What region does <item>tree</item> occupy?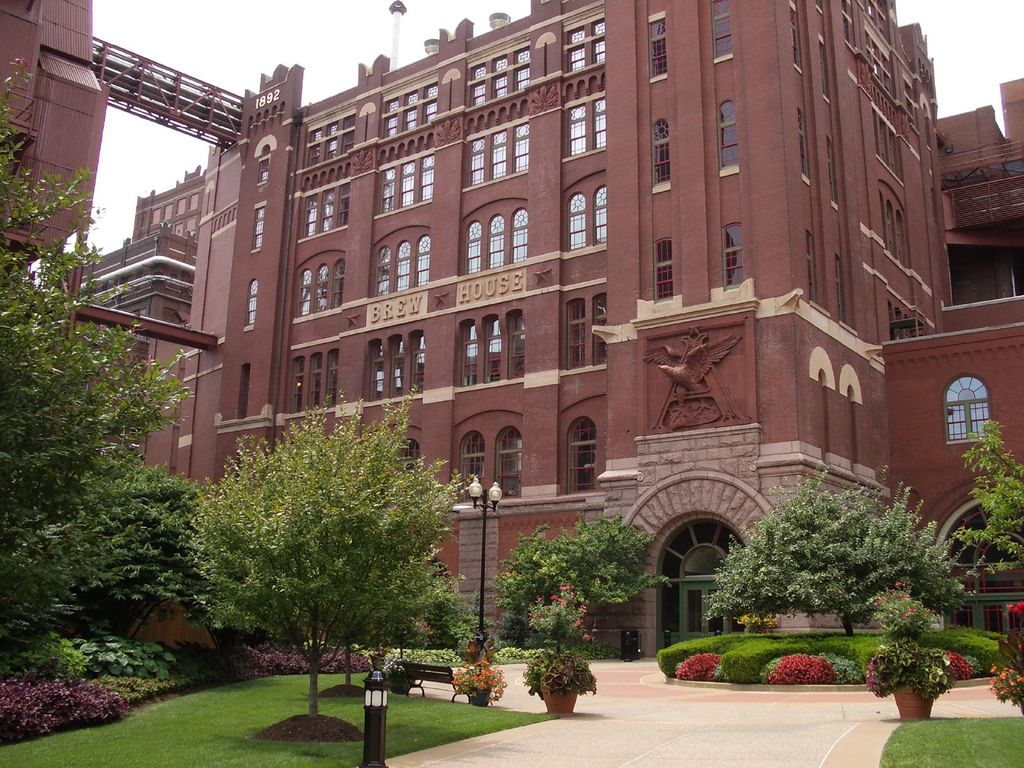
<bbox>0, 56, 196, 610</bbox>.
